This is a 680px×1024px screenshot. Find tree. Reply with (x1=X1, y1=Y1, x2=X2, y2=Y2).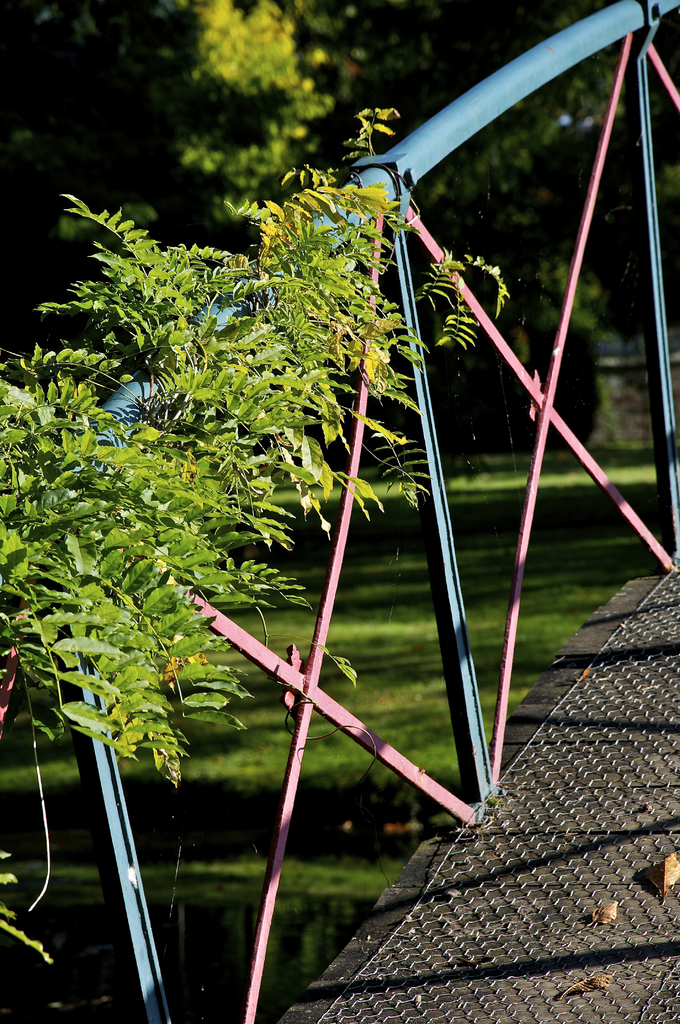
(x1=103, y1=0, x2=371, y2=218).
